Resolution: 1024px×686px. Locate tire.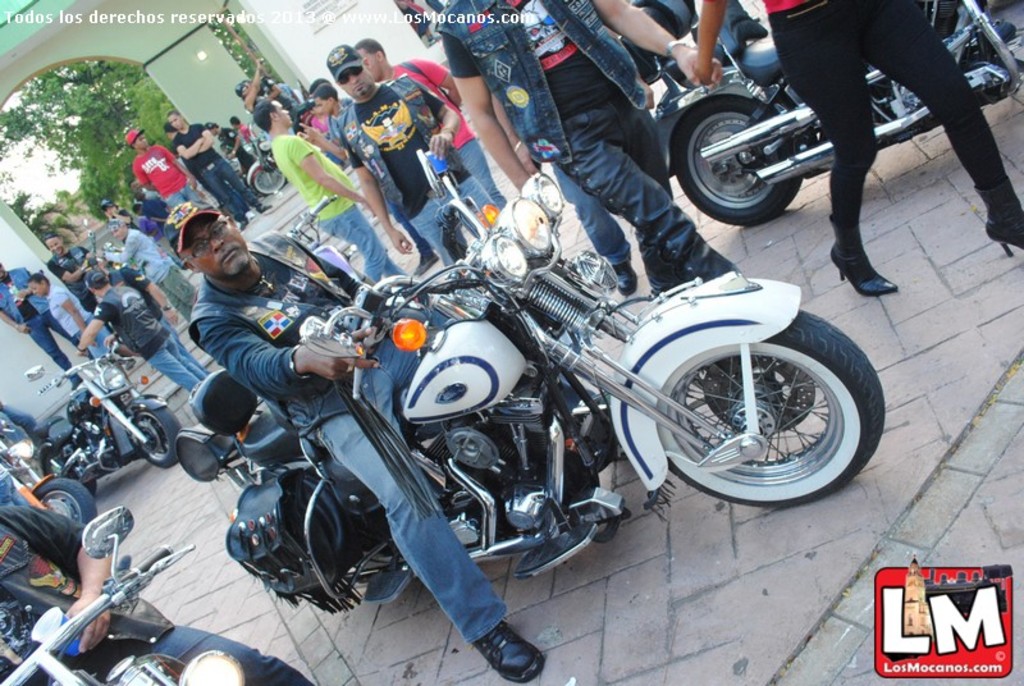
crop(253, 172, 285, 192).
